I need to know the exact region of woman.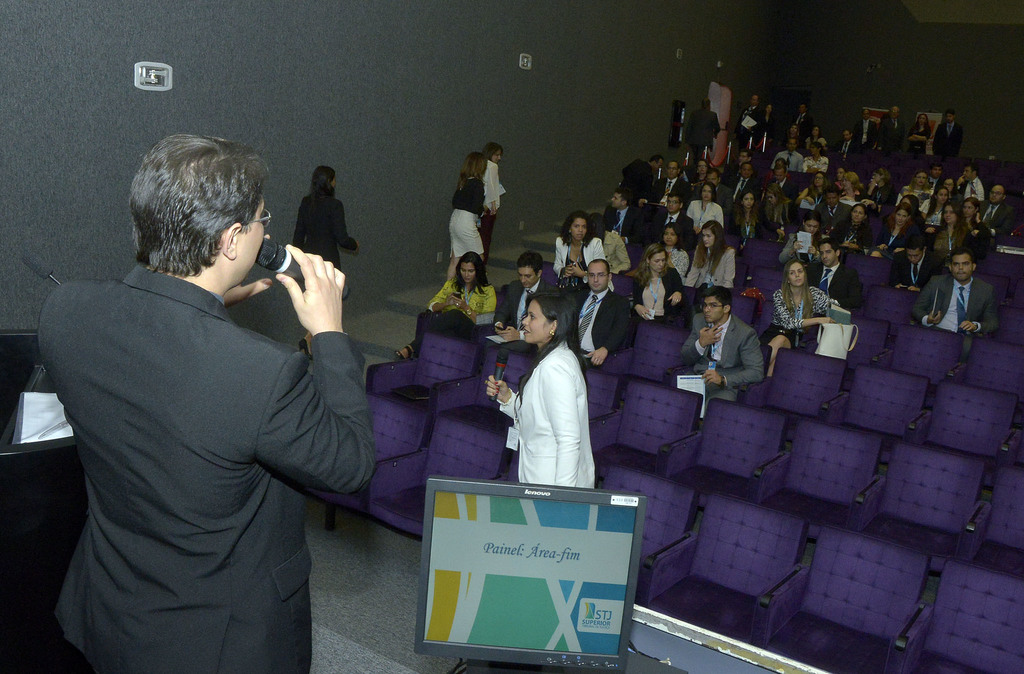
Region: 836 177 876 207.
